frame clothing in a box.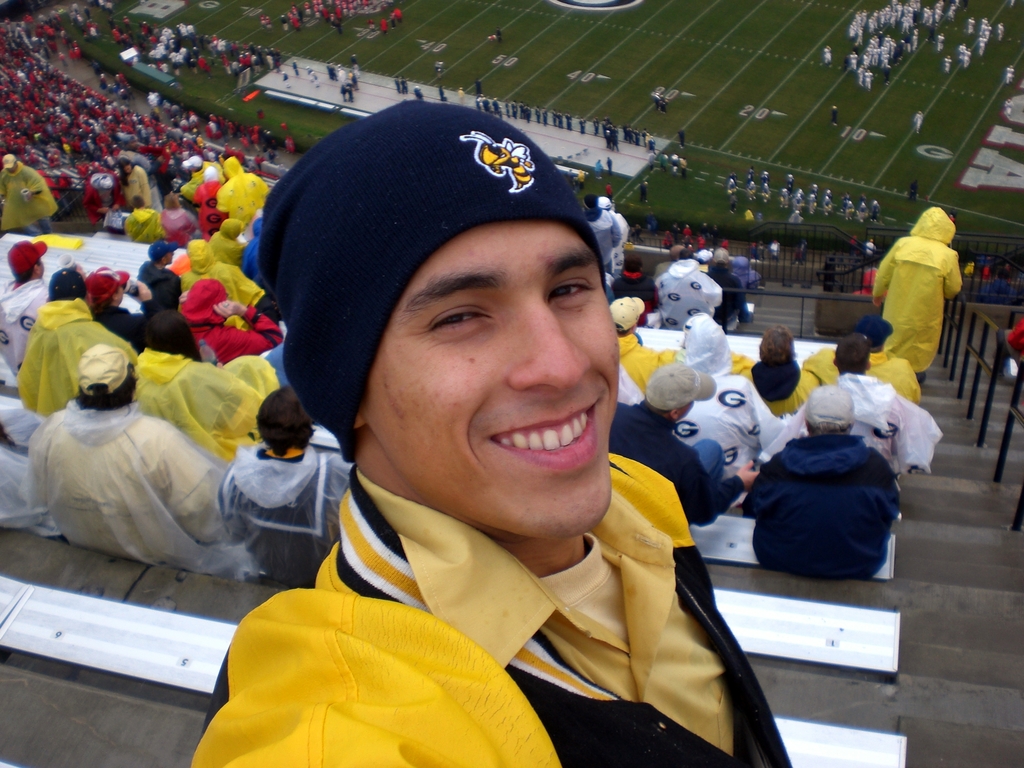
(left=885, top=67, right=890, bottom=83).
